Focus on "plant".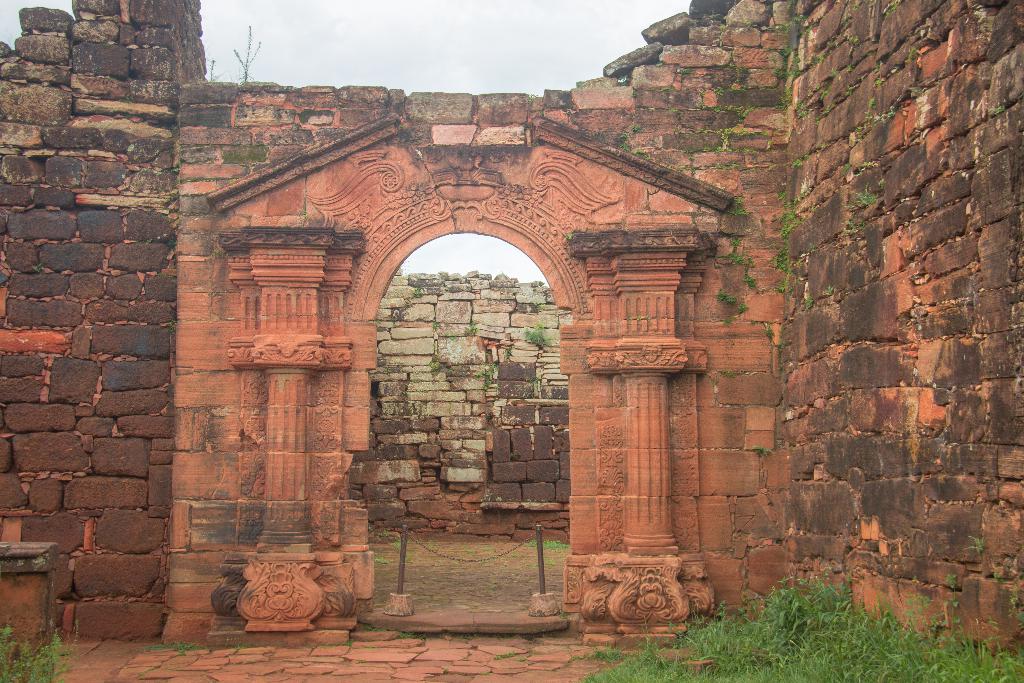
Focused at <region>780, 282, 788, 292</region>.
